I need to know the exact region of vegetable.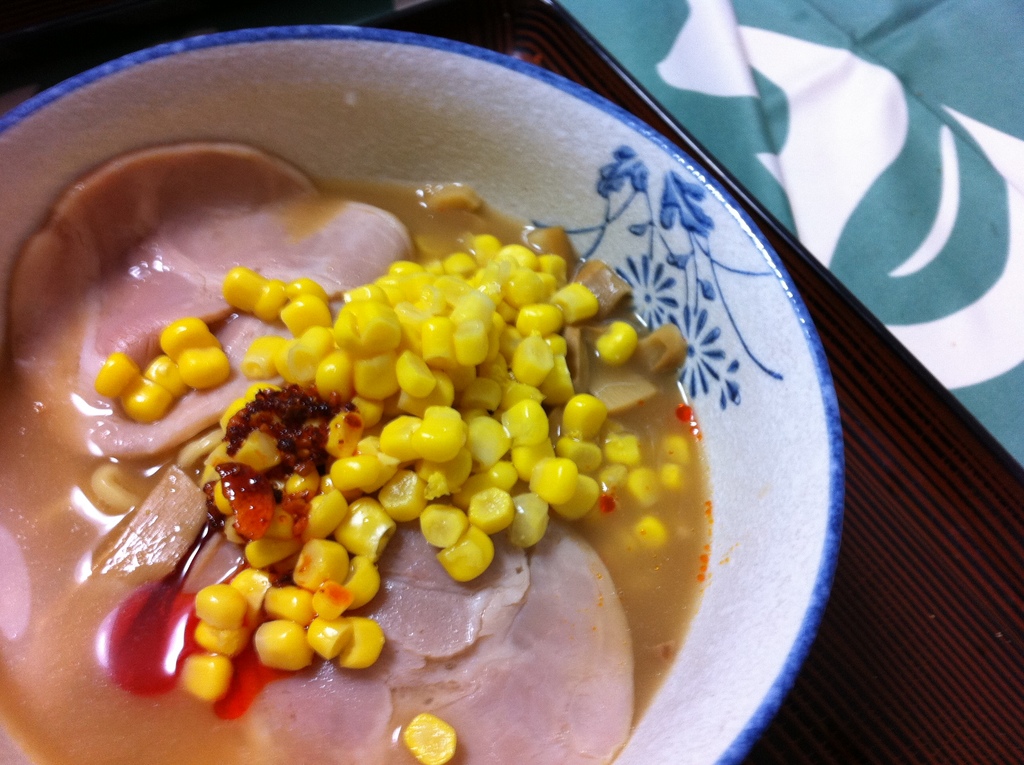
Region: <bbox>404, 713, 460, 764</bbox>.
